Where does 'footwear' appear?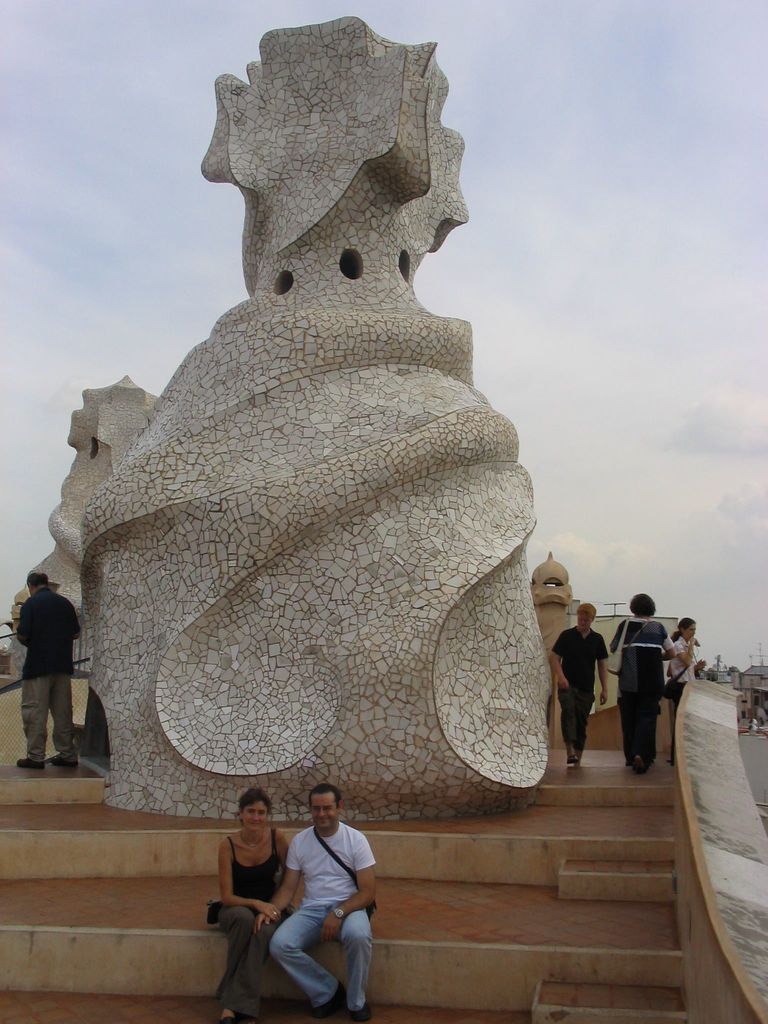
Appears at bbox=(51, 756, 76, 772).
